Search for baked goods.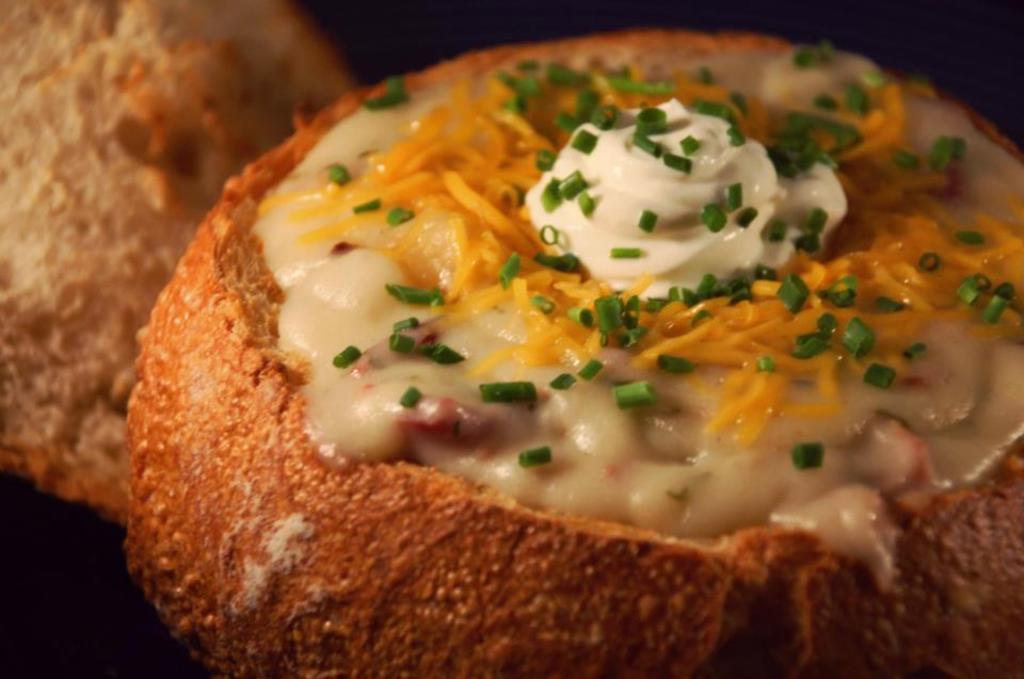
Found at crop(124, 28, 1023, 678).
